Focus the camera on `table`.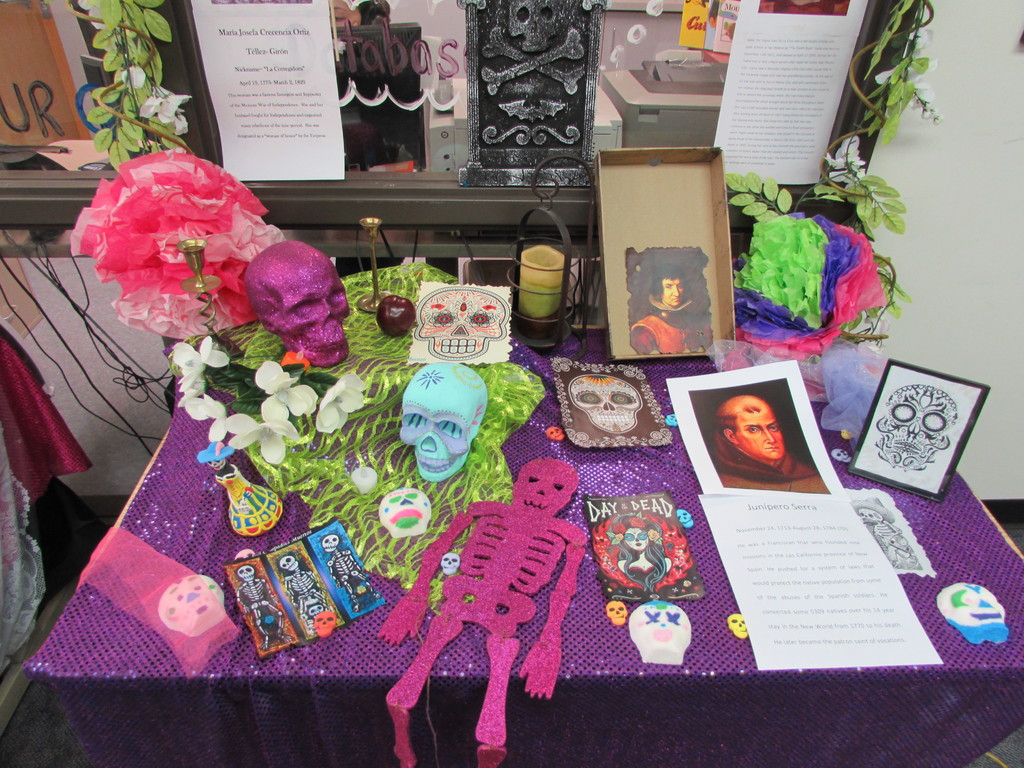
Focus region: (left=26, top=198, right=988, bottom=752).
